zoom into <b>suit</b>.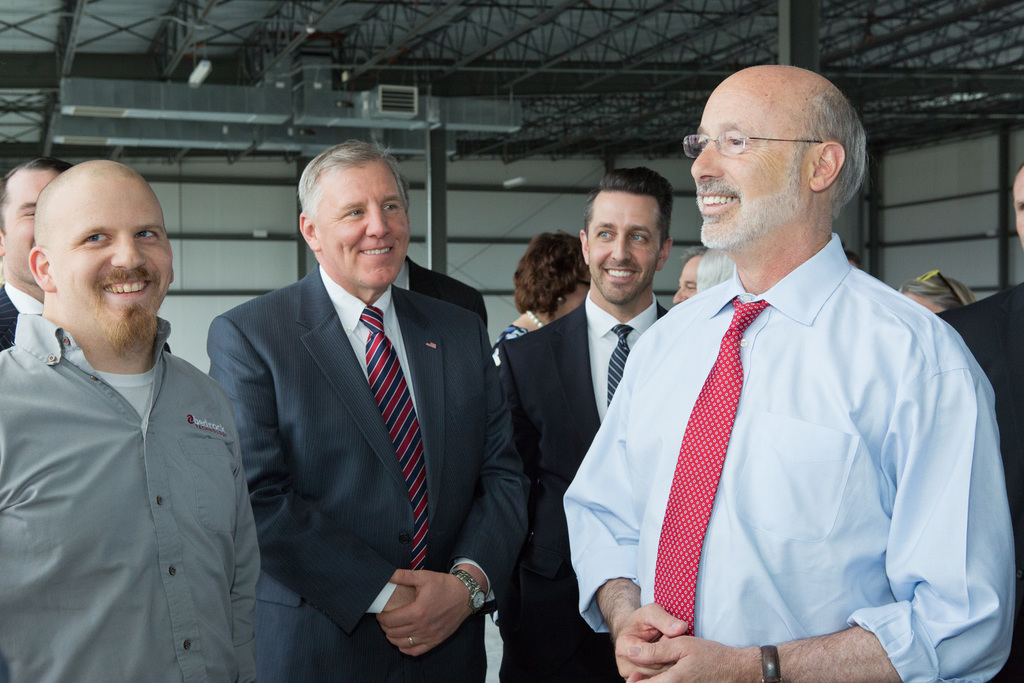
Zoom target: x1=0 y1=278 x2=44 y2=352.
